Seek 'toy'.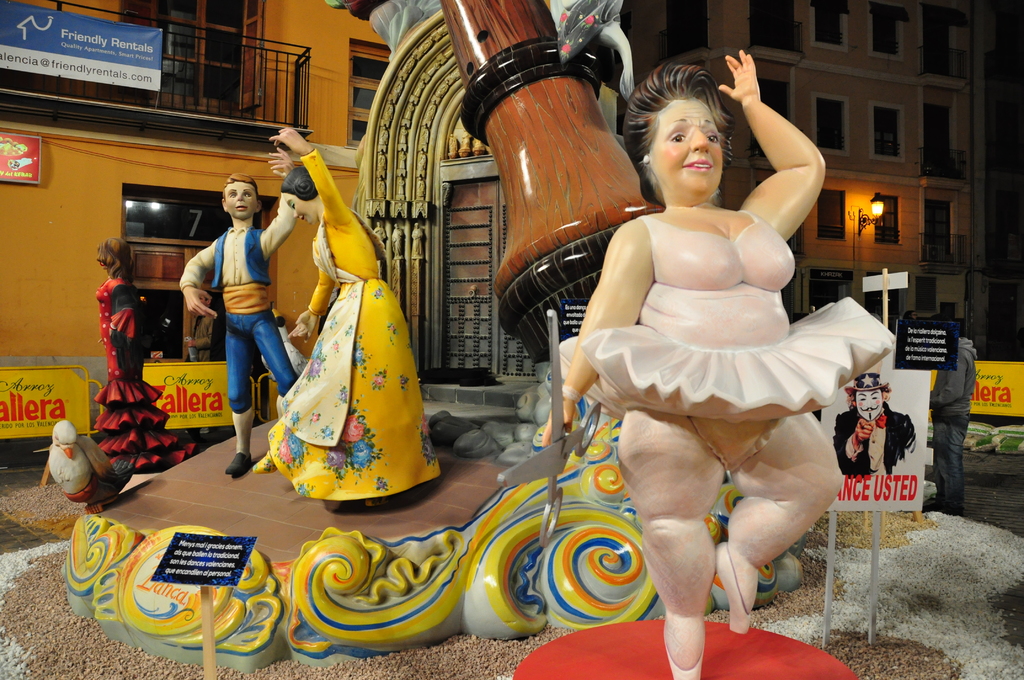
locate(178, 147, 299, 474).
